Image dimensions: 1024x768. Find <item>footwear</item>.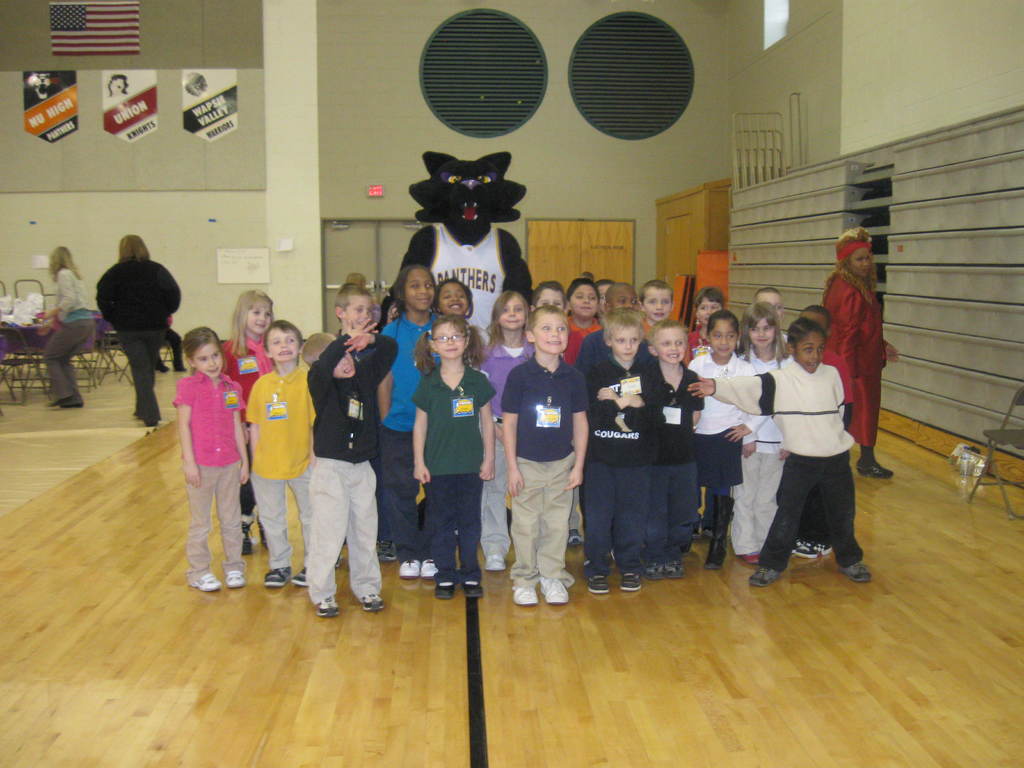
bbox=[540, 570, 573, 605].
